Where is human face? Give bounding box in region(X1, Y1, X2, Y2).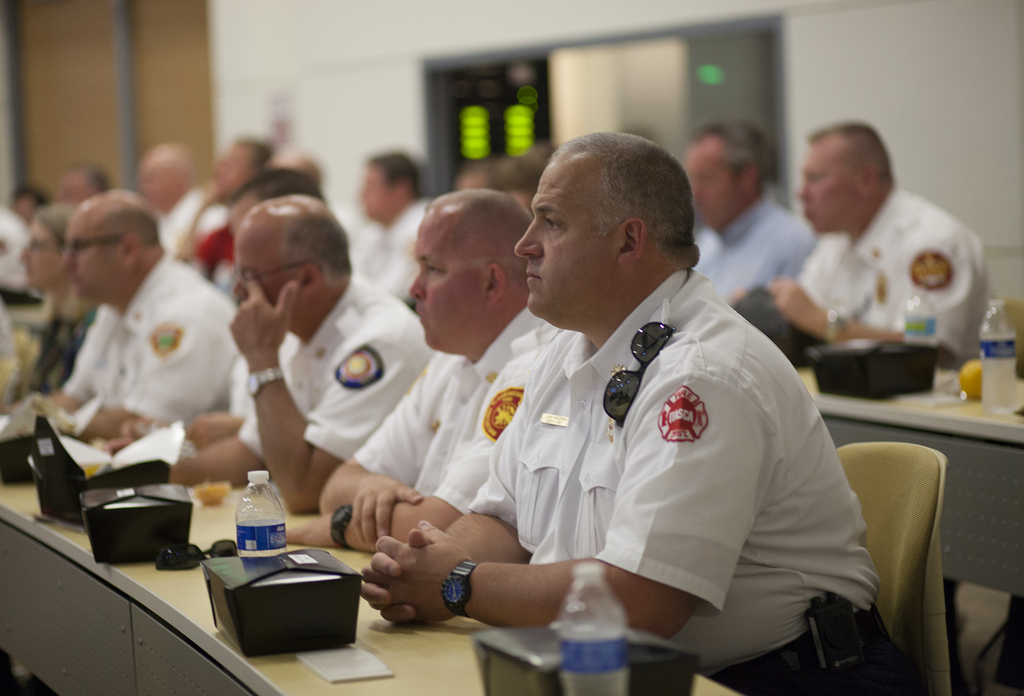
region(235, 213, 305, 334).
